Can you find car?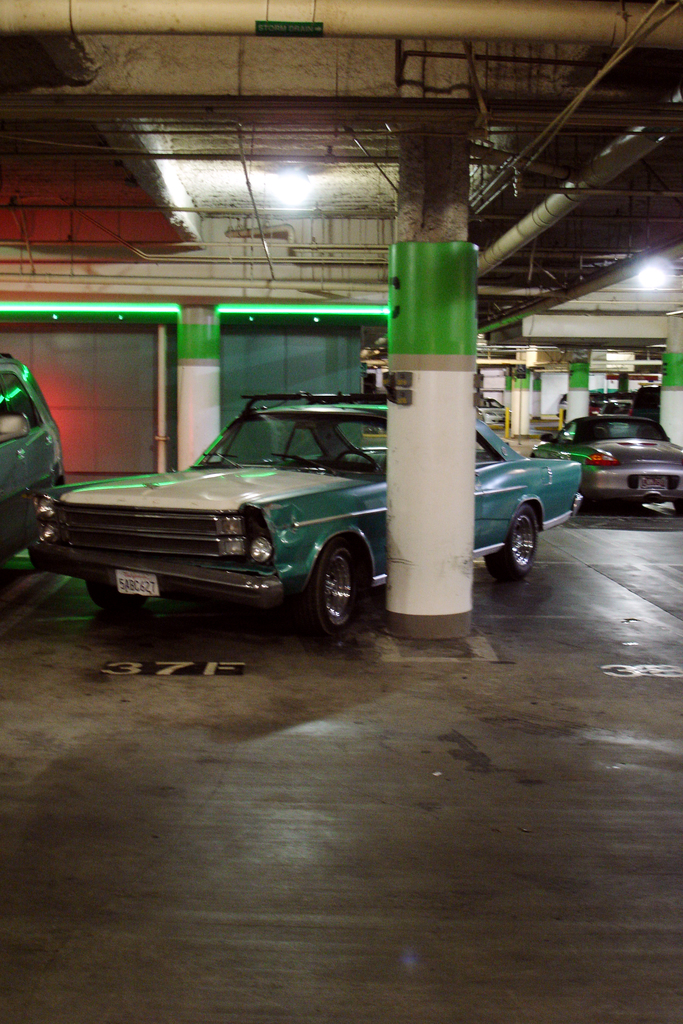
Yes, bounding box: <bbox>20, 383, 593, 652</bbox>.
